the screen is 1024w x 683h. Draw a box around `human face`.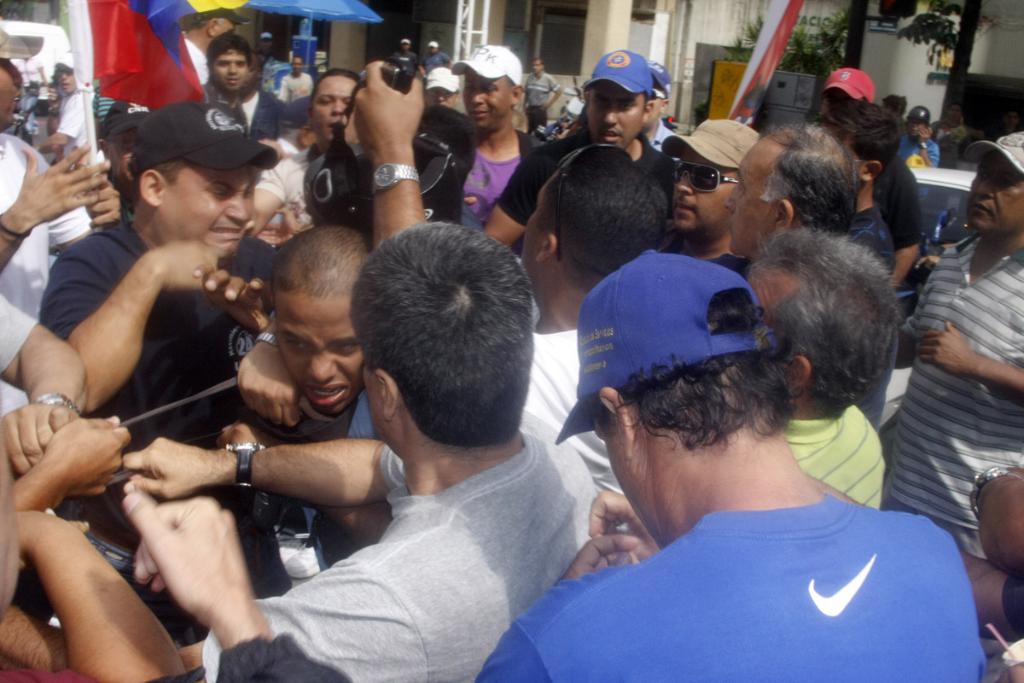
bbox=(585, 86, 637, 137).
